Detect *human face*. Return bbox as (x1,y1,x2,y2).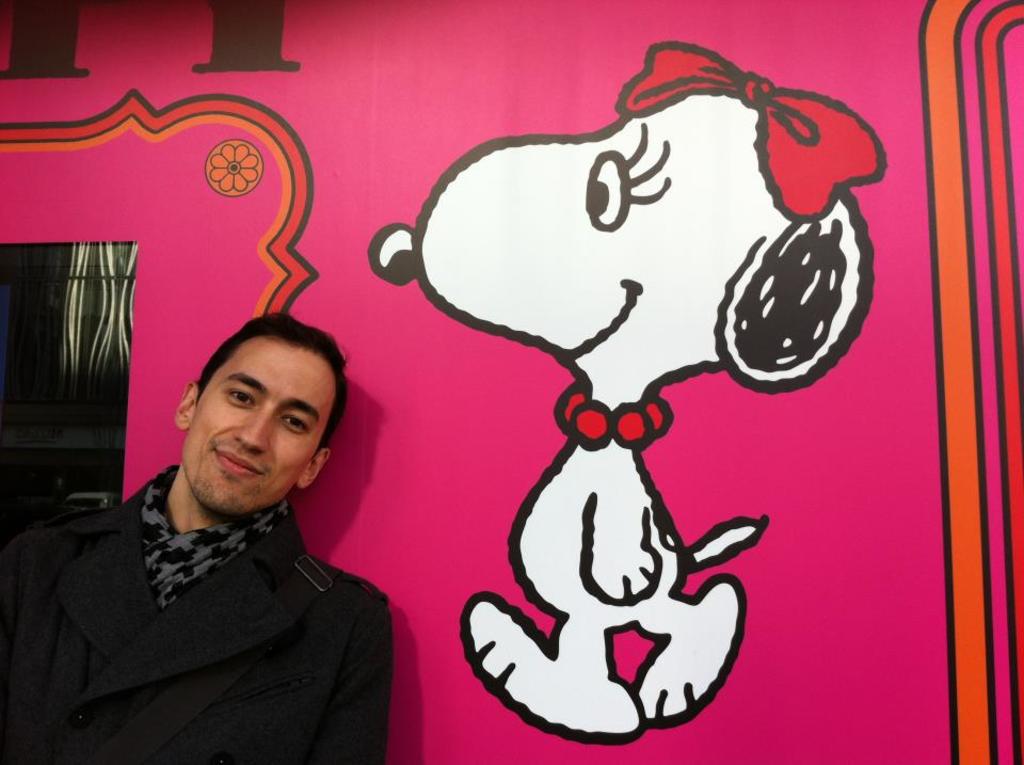
(179,344,338,524).
